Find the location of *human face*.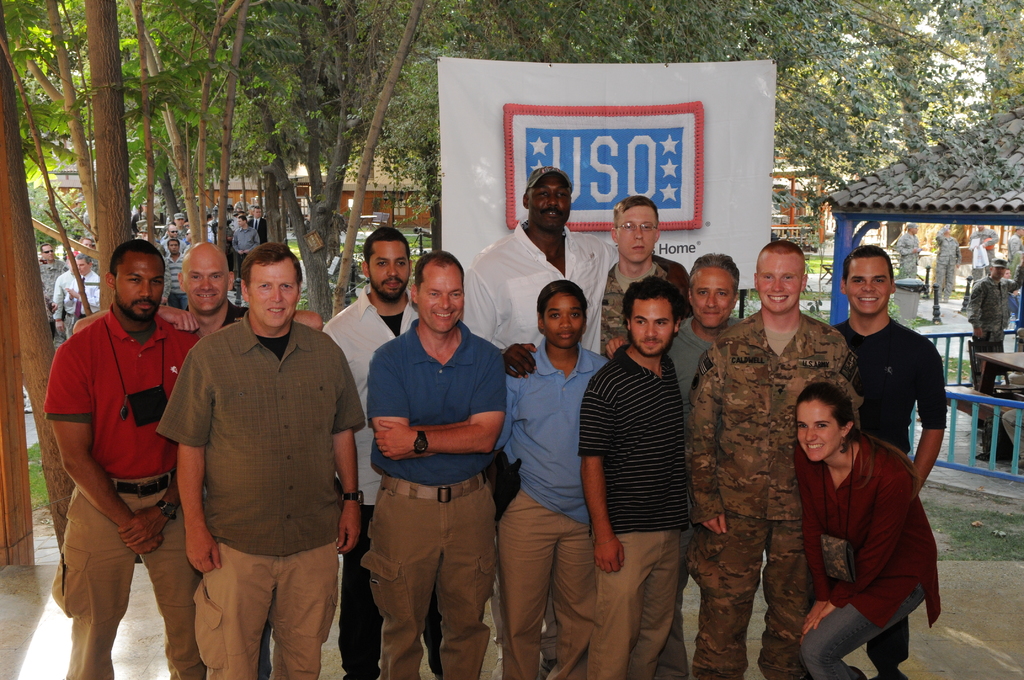
Location: 115/257/168/327.
